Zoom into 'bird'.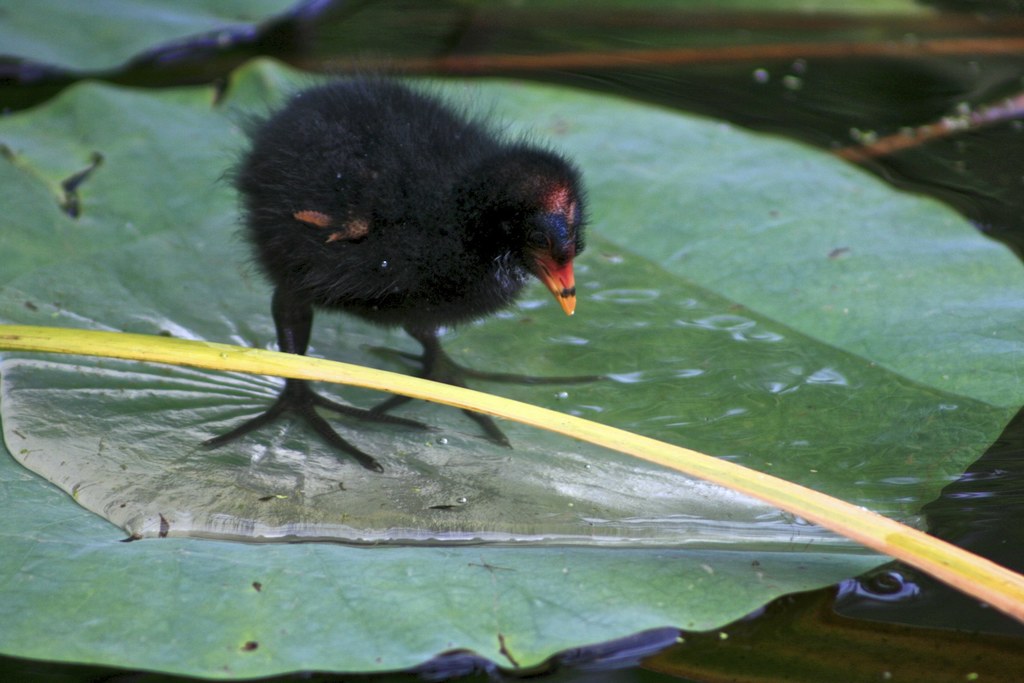
Zoom target: l=207, t=68, r=589, b=384.
